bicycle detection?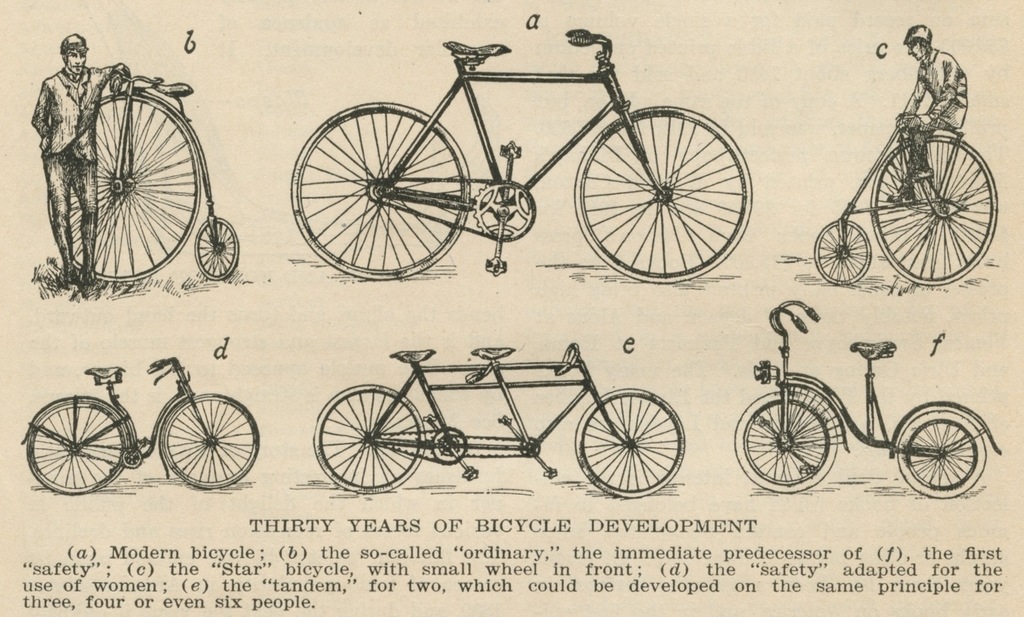
20, 354, 260, 495
